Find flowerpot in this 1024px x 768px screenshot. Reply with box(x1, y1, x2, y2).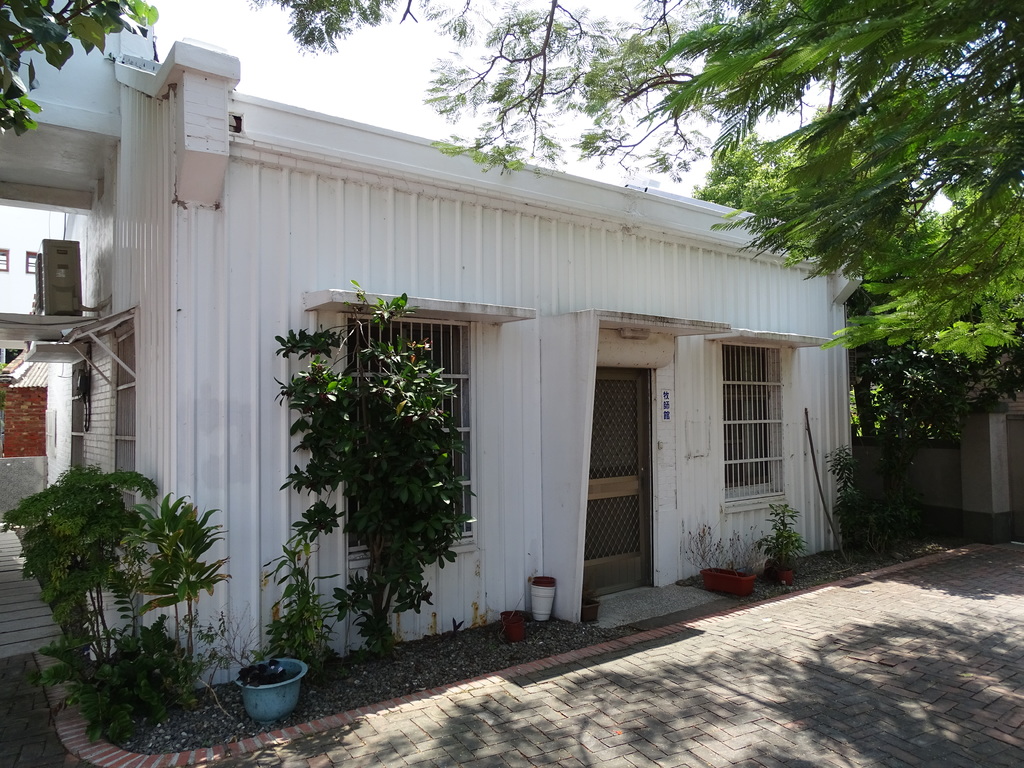
box(700, 564, 759, 595).
